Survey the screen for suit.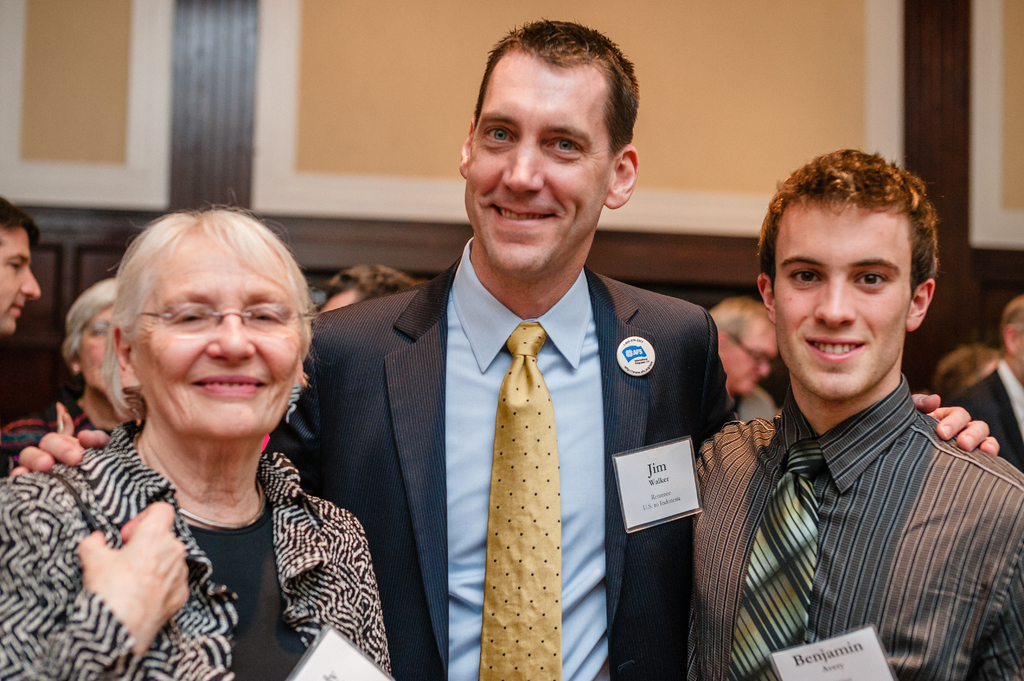
Survey found: [950,356,1023,471].
